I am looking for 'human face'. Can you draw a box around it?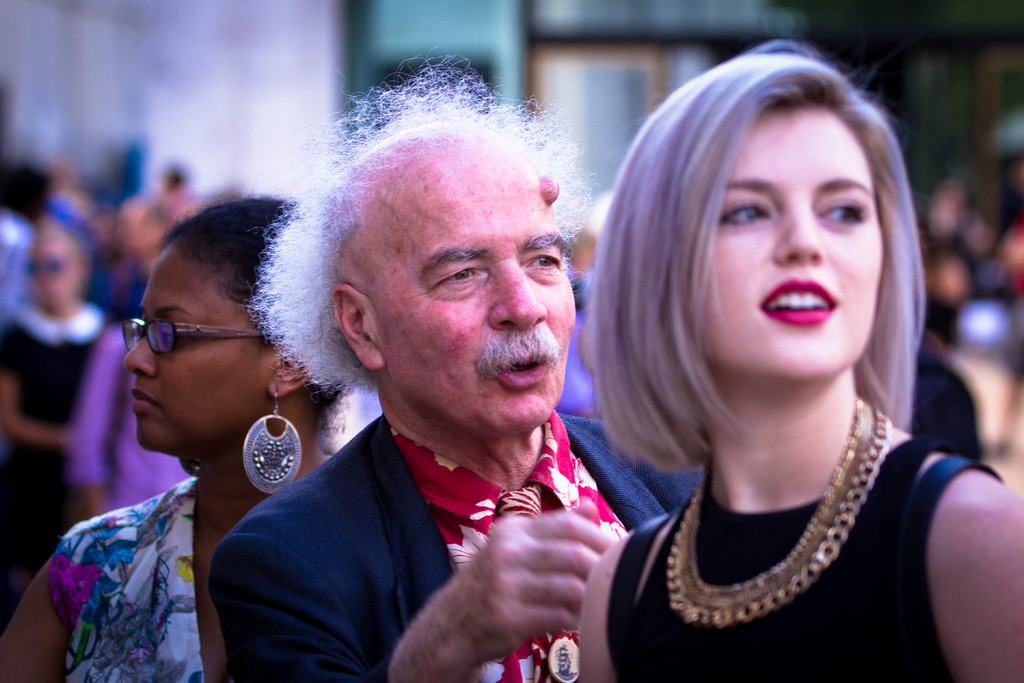
Sure, the bounding box is [x1=685, y1=101, x2=881, y2=381].
